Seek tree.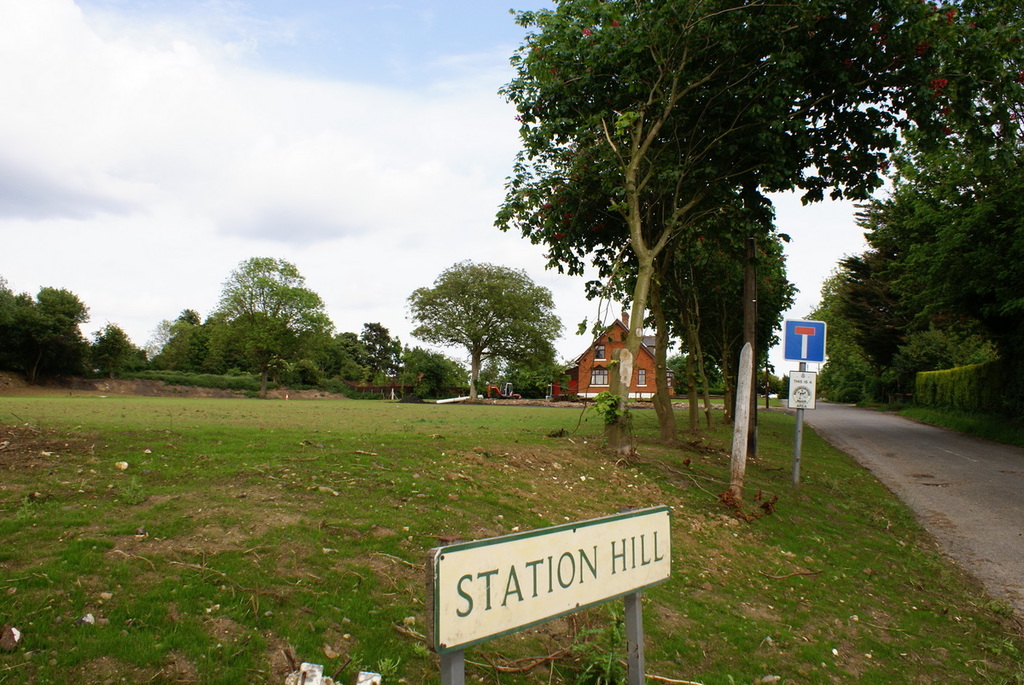
detection(589, 193, 837, 384).
